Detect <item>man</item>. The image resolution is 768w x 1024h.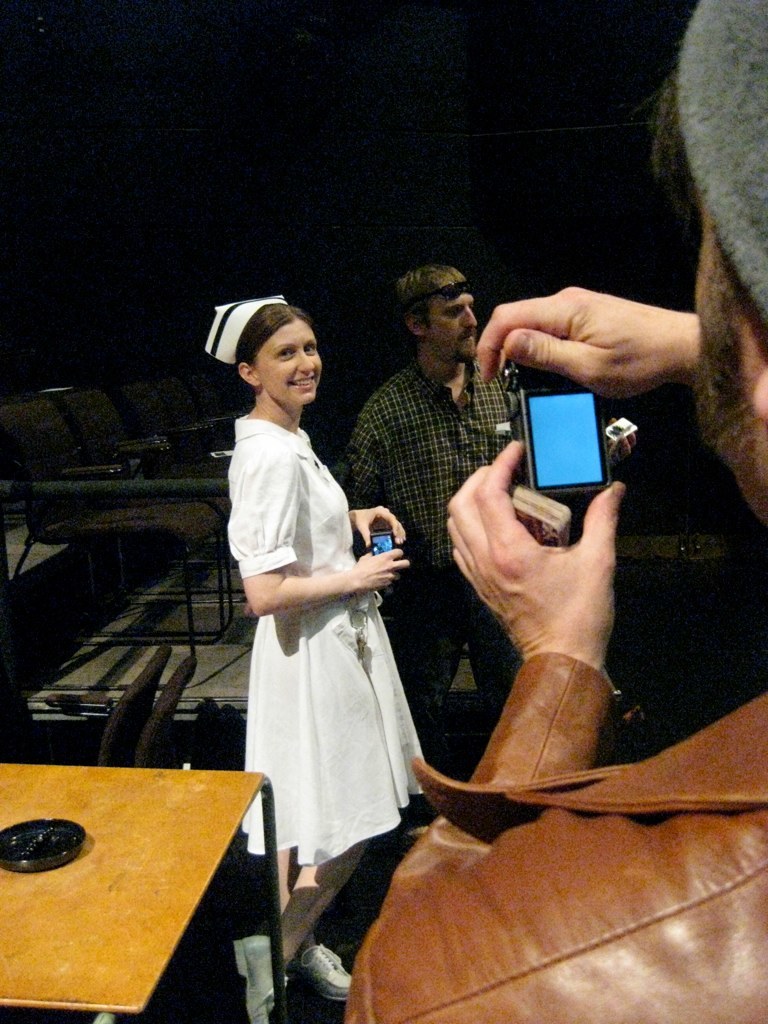
[x1=338, y1=0, x2=767, y2=1023].
